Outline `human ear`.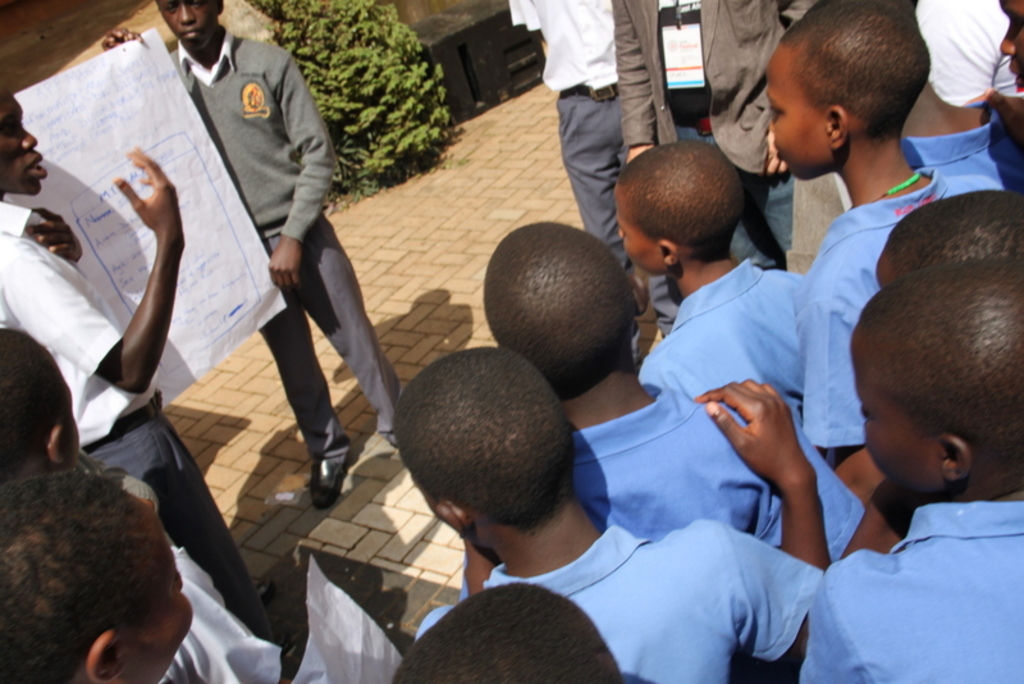
Outline: pyautogui.locateOnScreen(635, 277, 652, 319).
